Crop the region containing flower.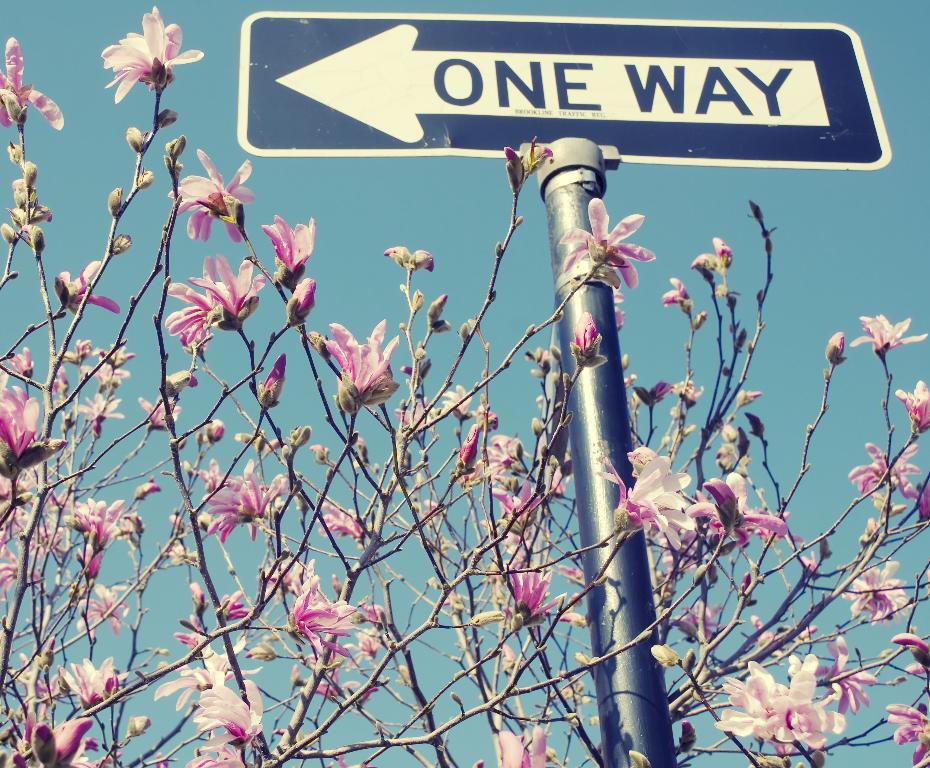
Crop region: box=[98, 0, 201, 102].
